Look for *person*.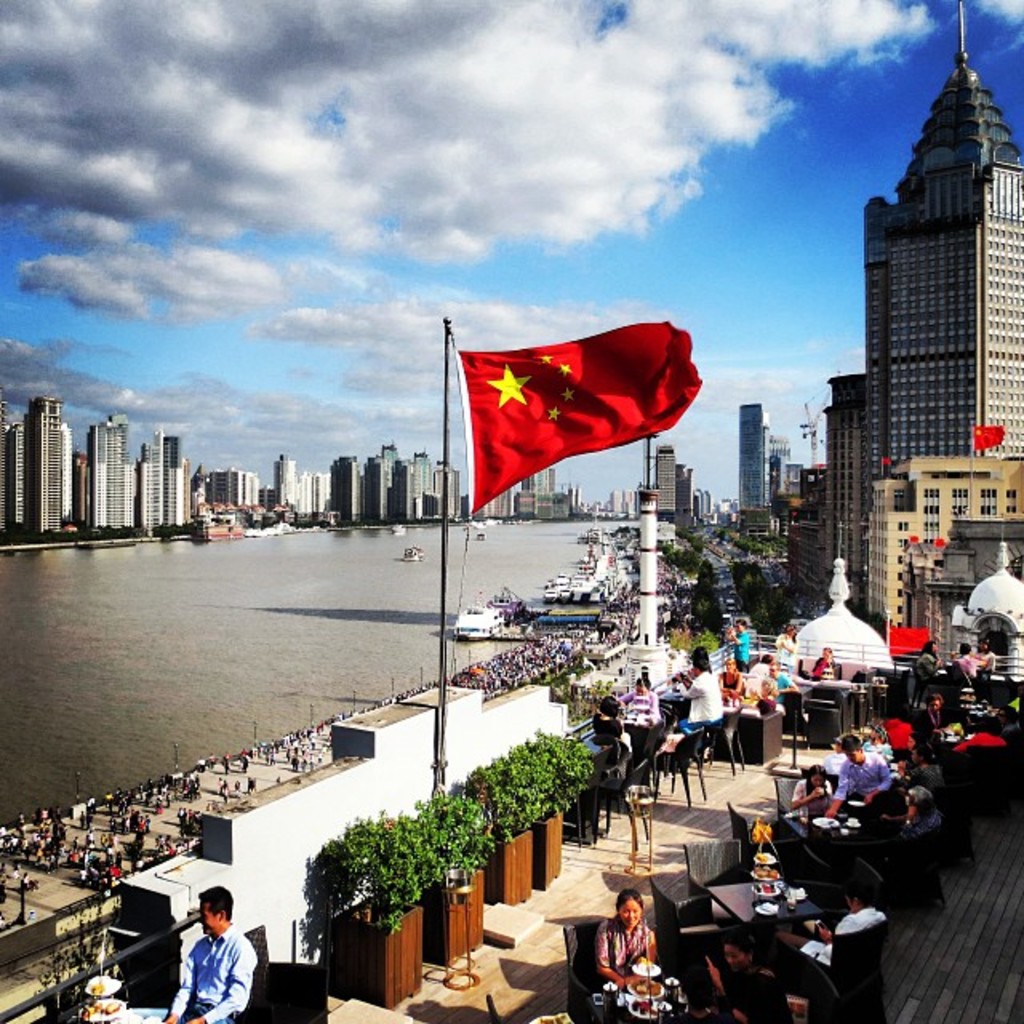
Found: region(790, 765, 840, 829).
